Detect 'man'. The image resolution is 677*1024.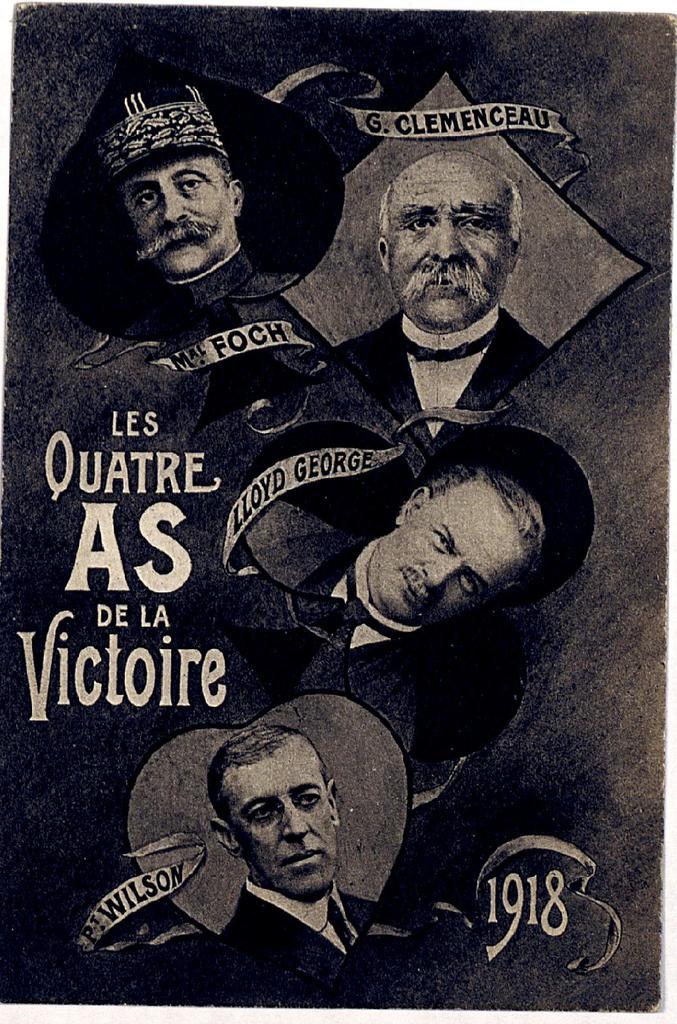
pyautogui.locateOnScreen(198, 692, 418, 943).
